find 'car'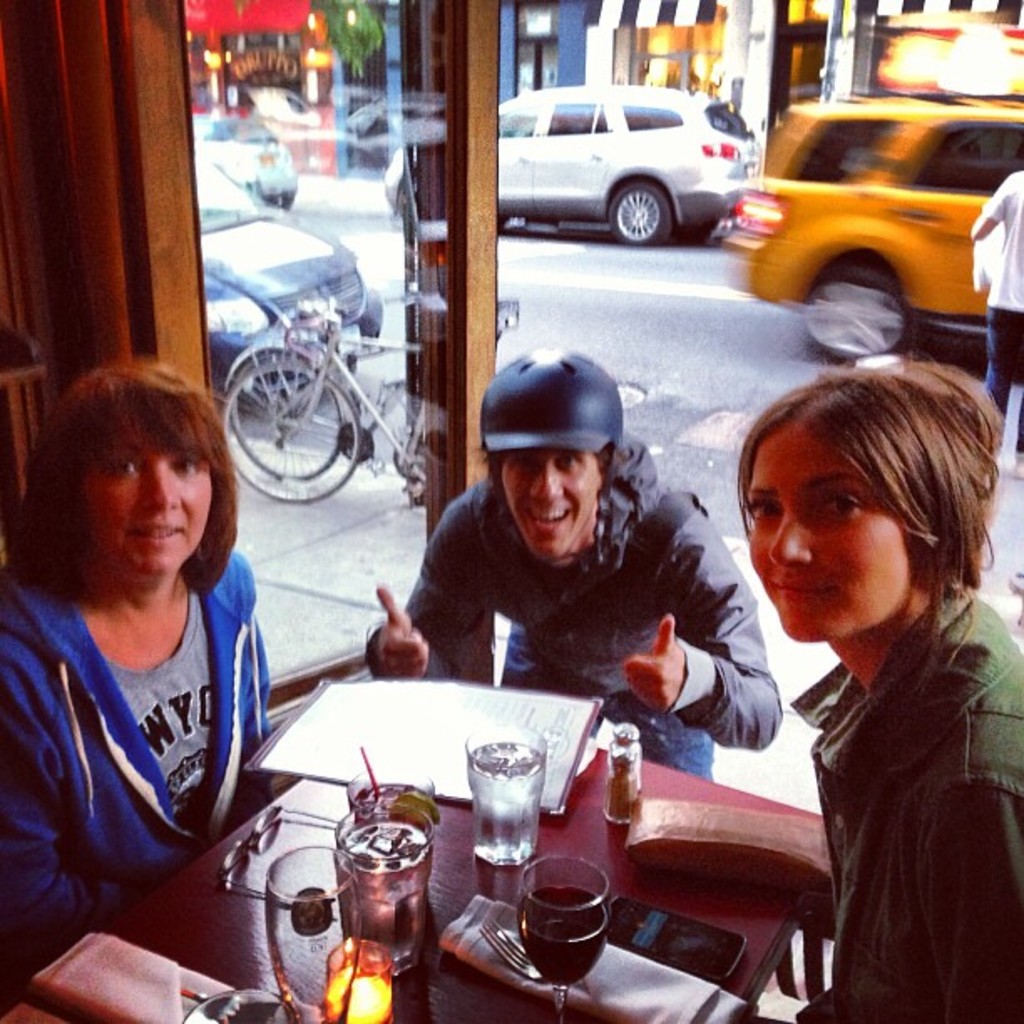
pyautogui.locateOnScreen(191, 161, 398, 402)
